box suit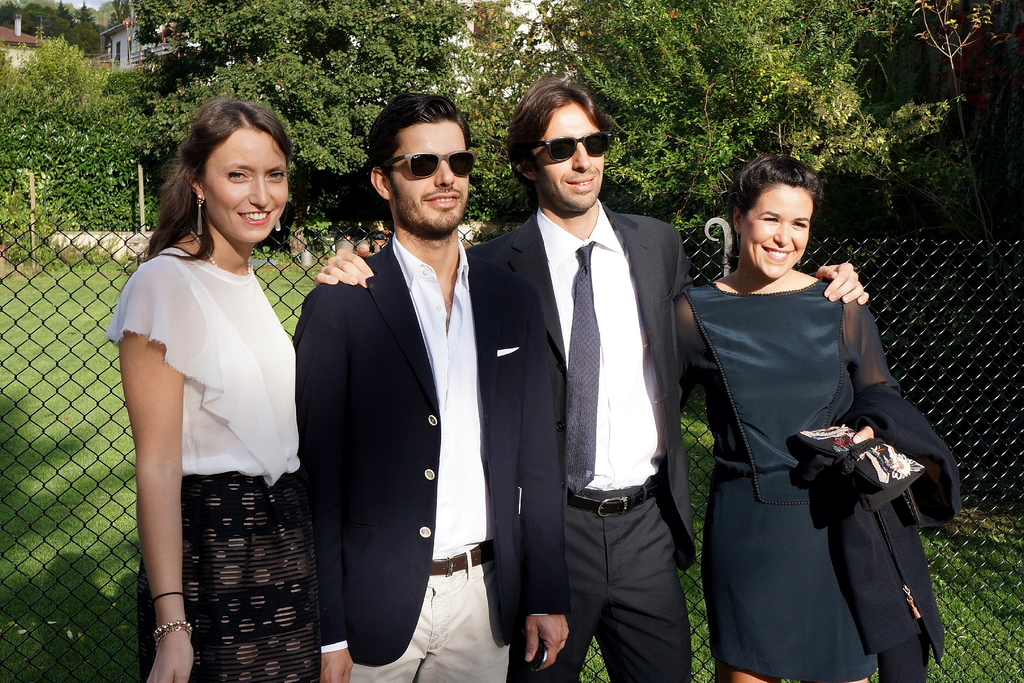
Rect(306, 95, 527, 682)
